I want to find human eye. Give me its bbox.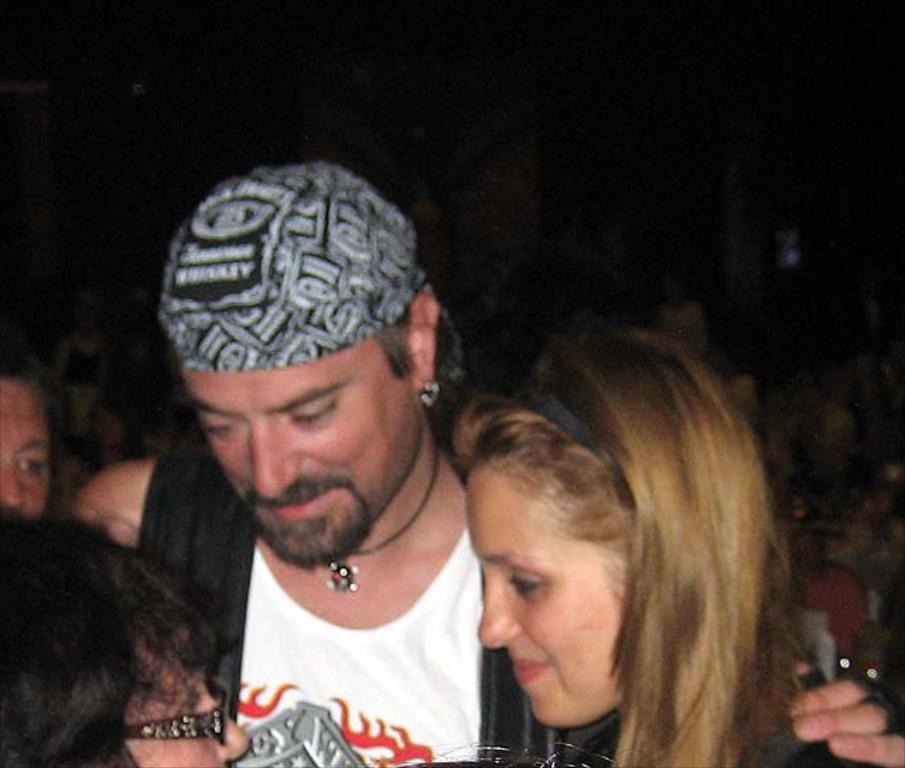
pyautogui.locateOnScreen(198, 409, 239, 441).
